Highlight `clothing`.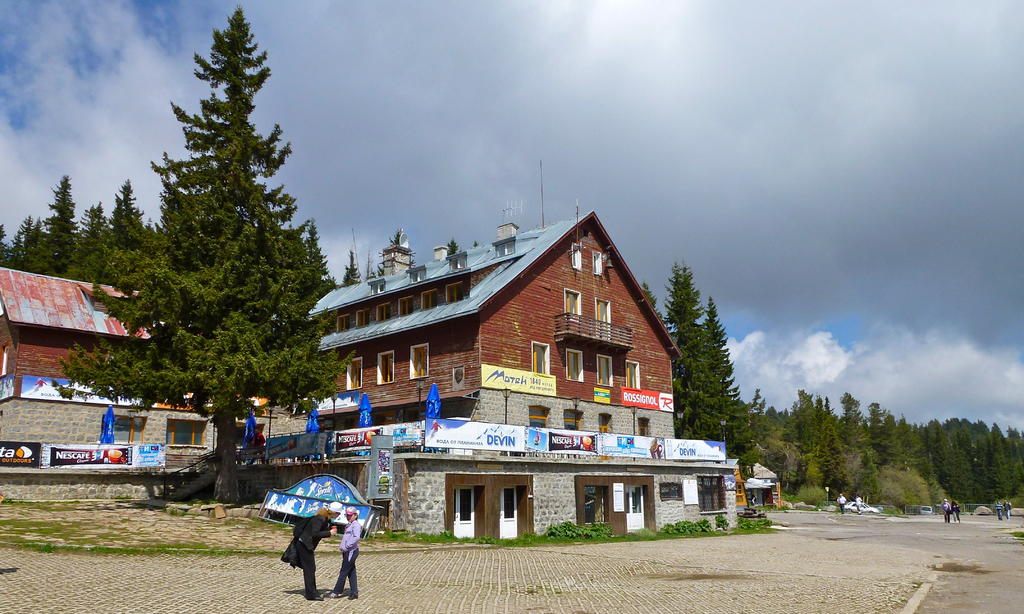
Highlighted region: x1=333, y1=516, x2=364, y2=595.
